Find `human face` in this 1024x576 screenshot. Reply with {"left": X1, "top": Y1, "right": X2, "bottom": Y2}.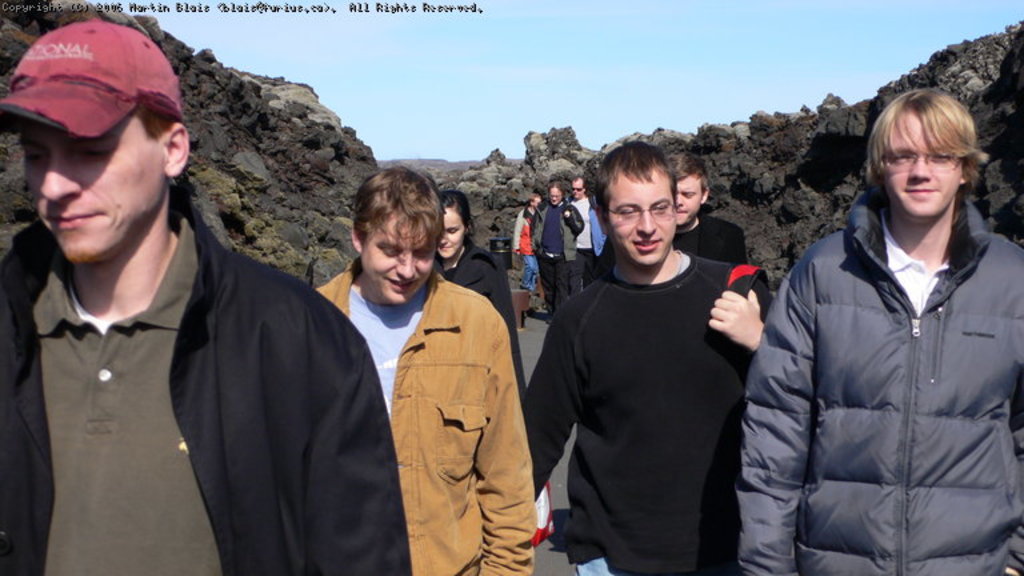
{"left": 527, "top": 199, "right": 536, "bottom": 212}.
